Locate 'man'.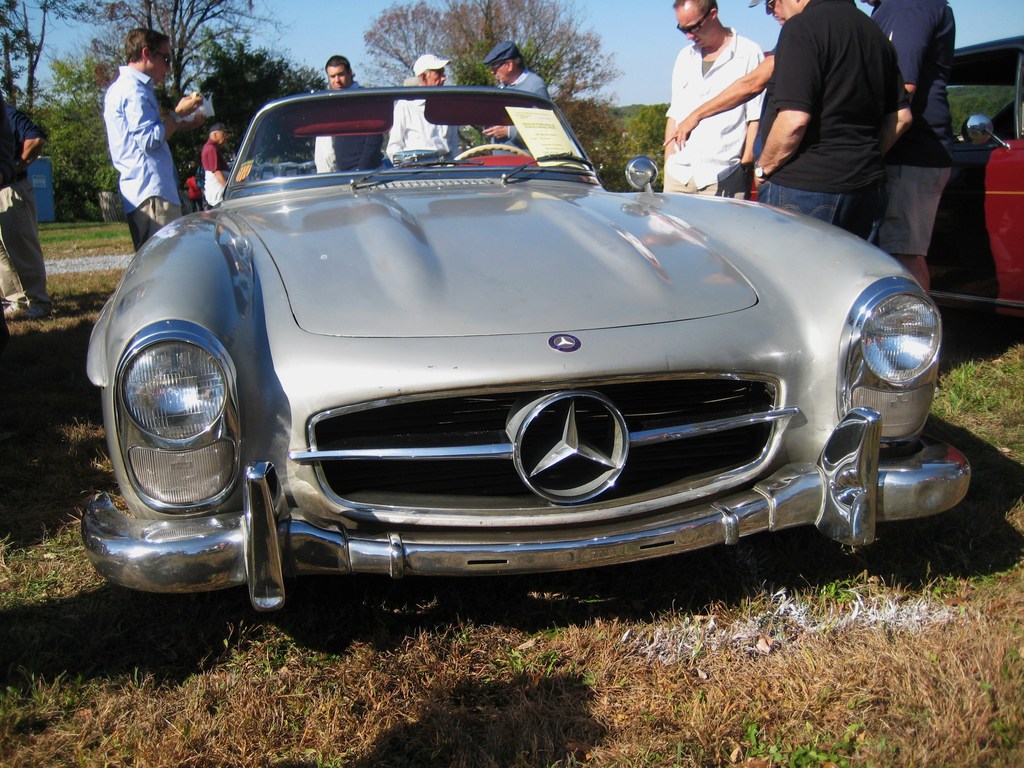
Bounding box: region(730, 0, 901, 234).
